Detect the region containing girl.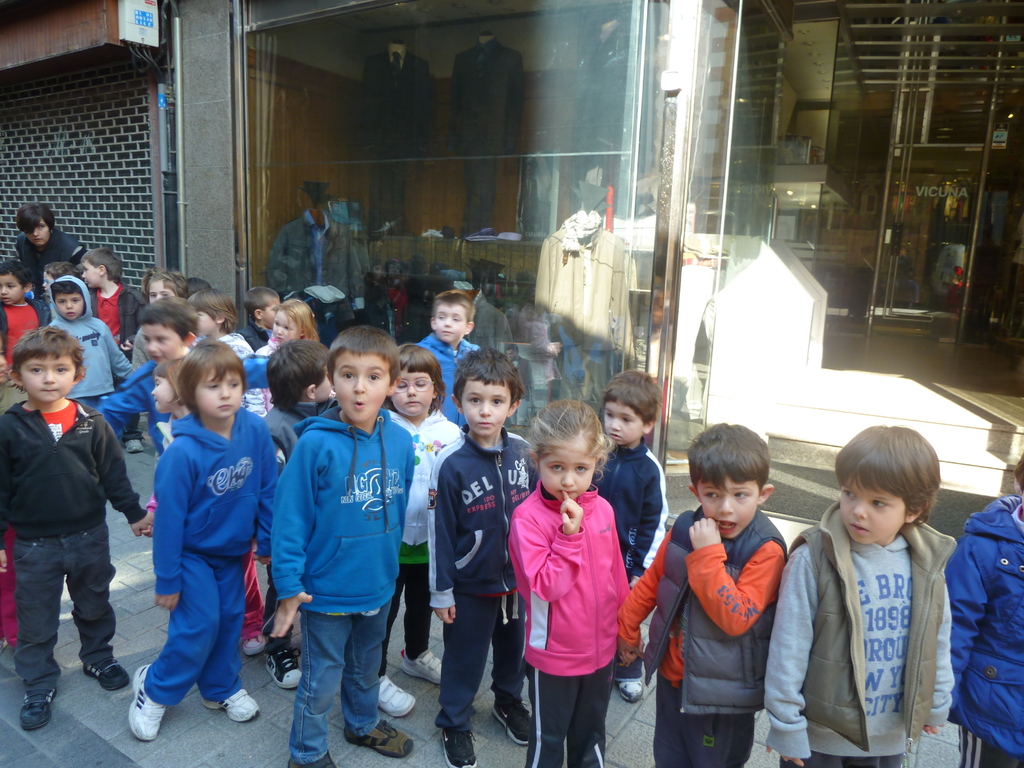
[250,298,318,406].
